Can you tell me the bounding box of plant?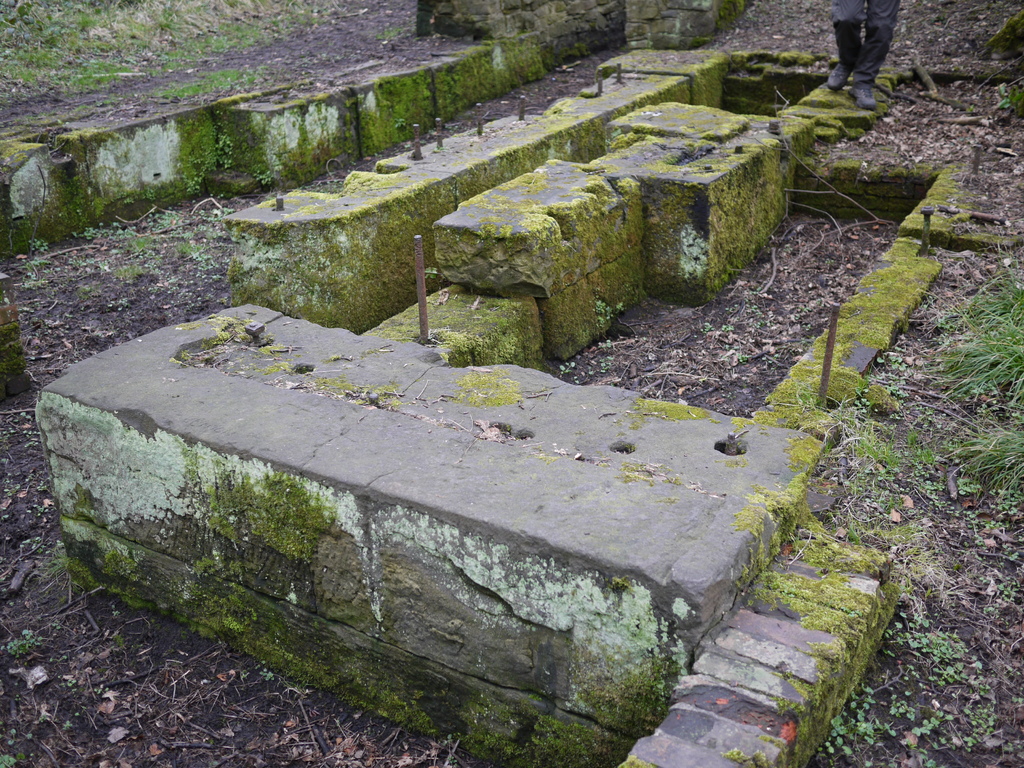
bbox=[145, 202, 184, 230].
